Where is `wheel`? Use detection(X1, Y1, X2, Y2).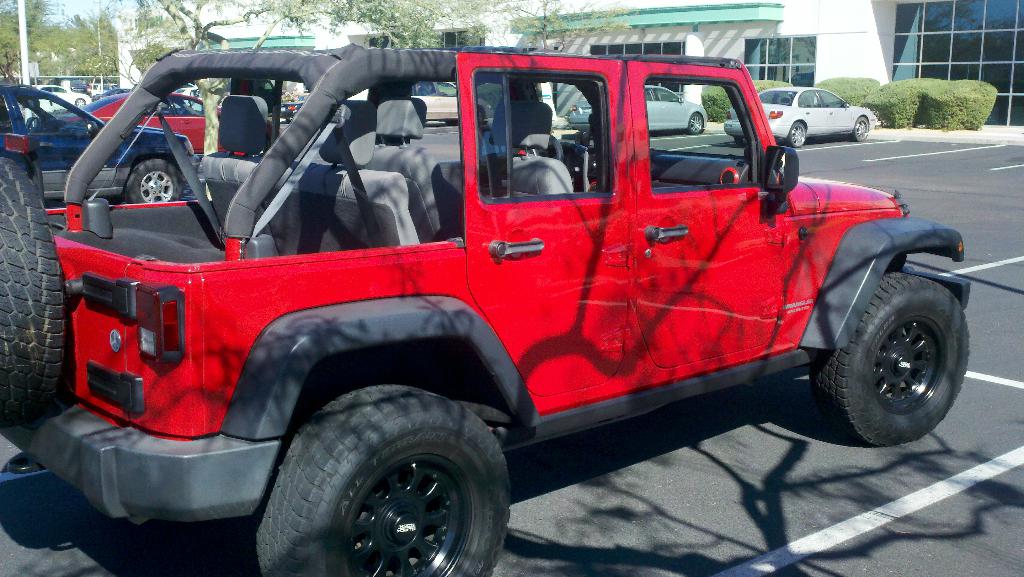
detection(808, 273, 965, 446).
